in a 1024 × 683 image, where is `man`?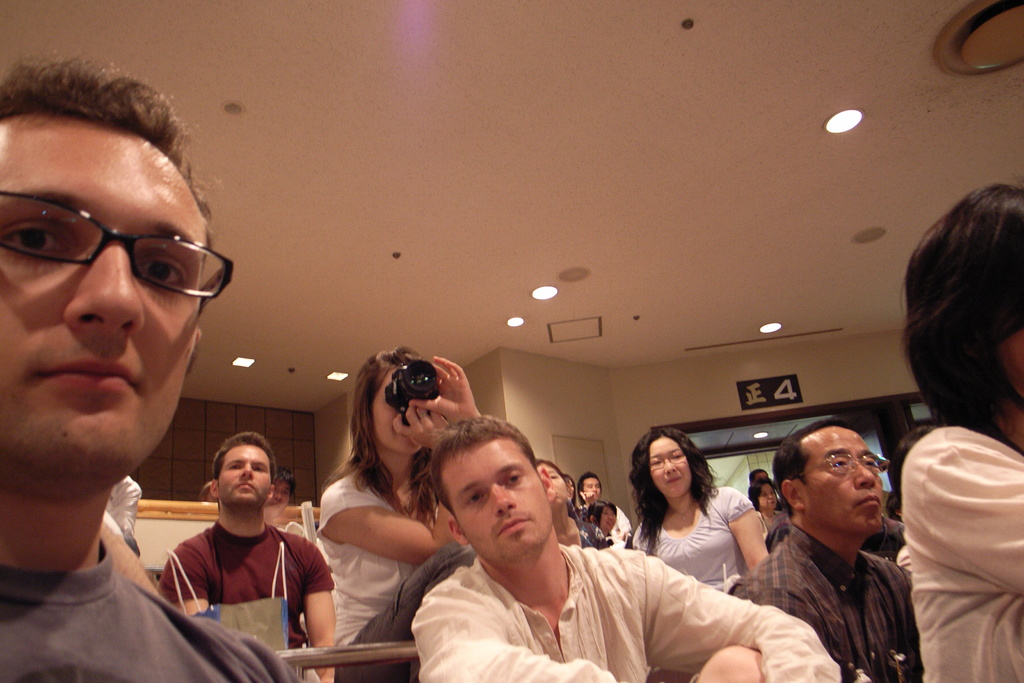
(x1=0, y1=57, x2=294, y2=682).
